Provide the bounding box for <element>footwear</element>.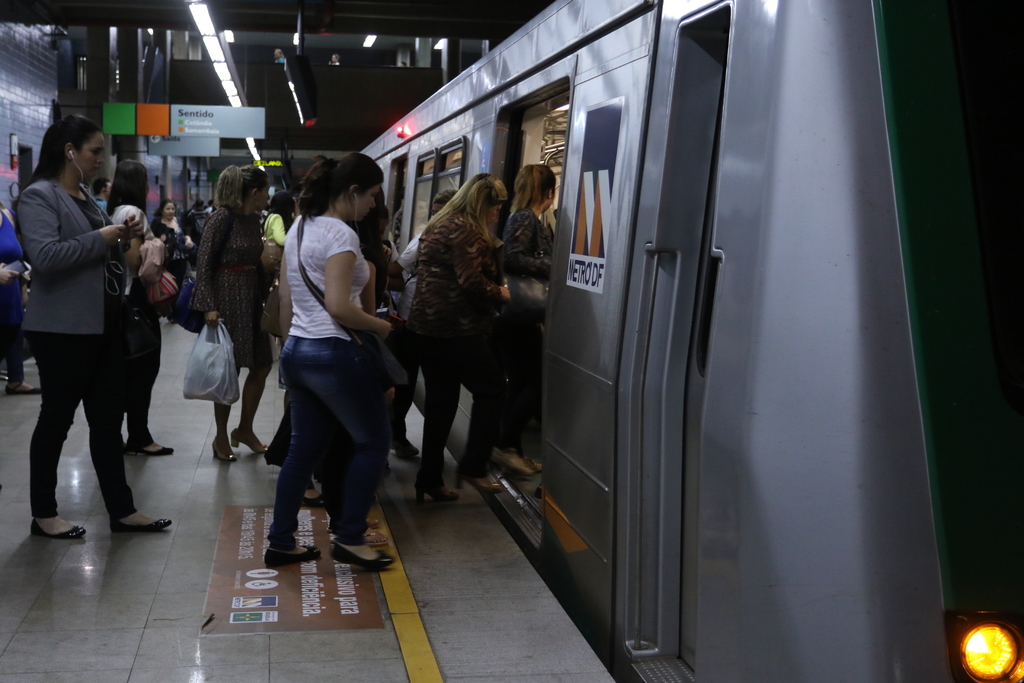
locate(213, 439, 238, 461).
